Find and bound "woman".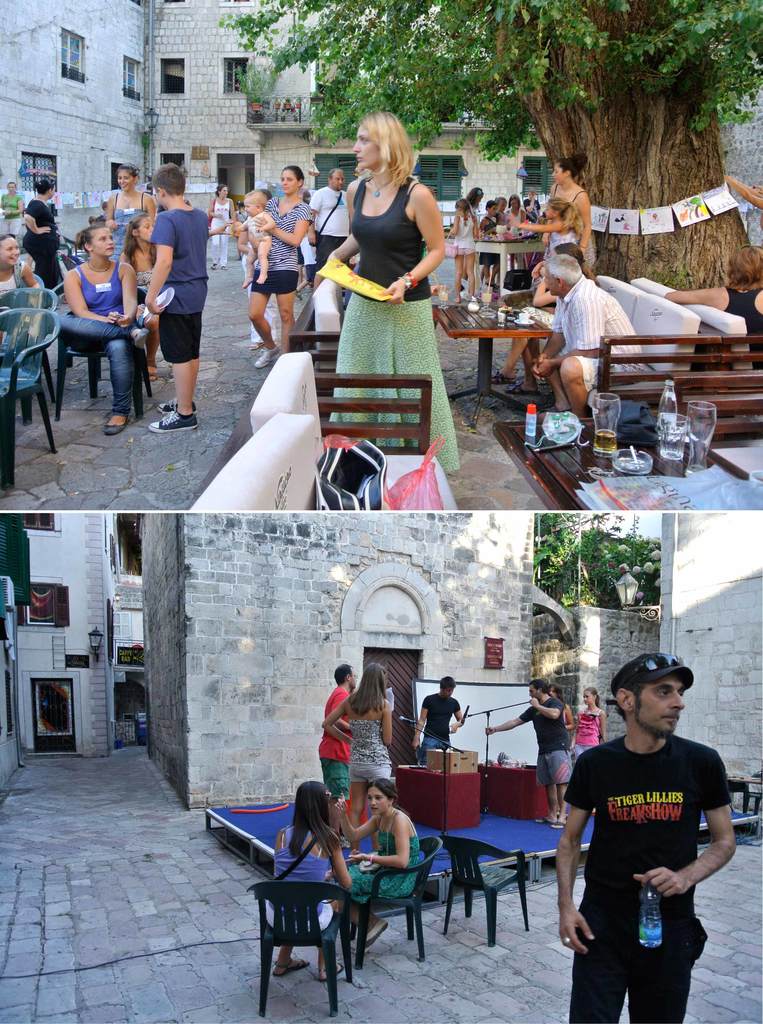
Bound: (542, 150, 600, 262).
